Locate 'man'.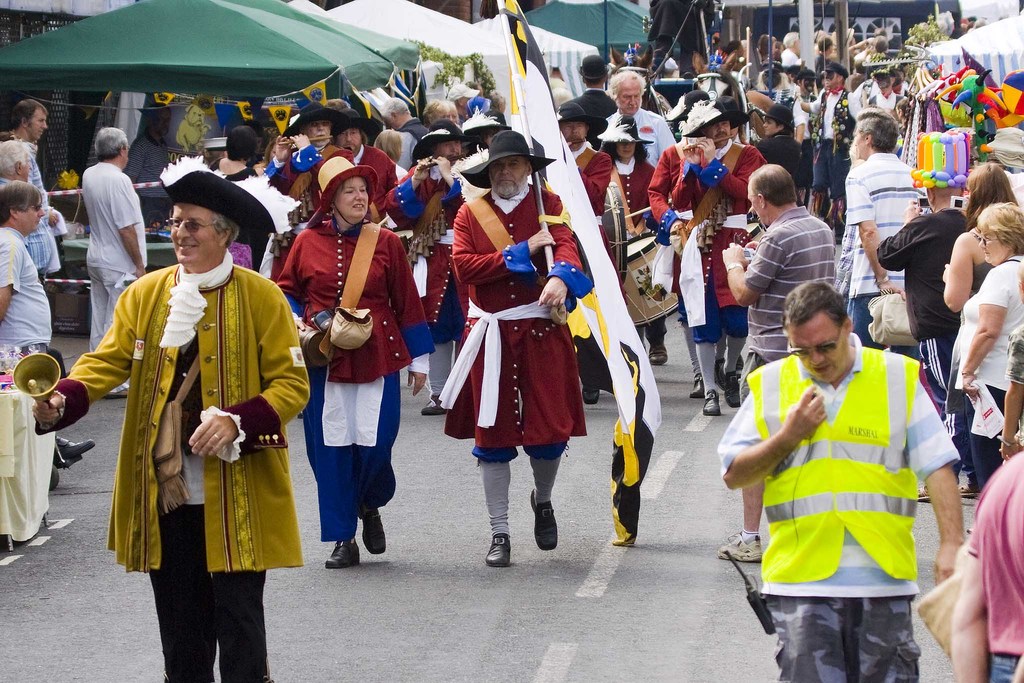
Bounding box: x1=716 y1=280 x2=965 y2=682.
